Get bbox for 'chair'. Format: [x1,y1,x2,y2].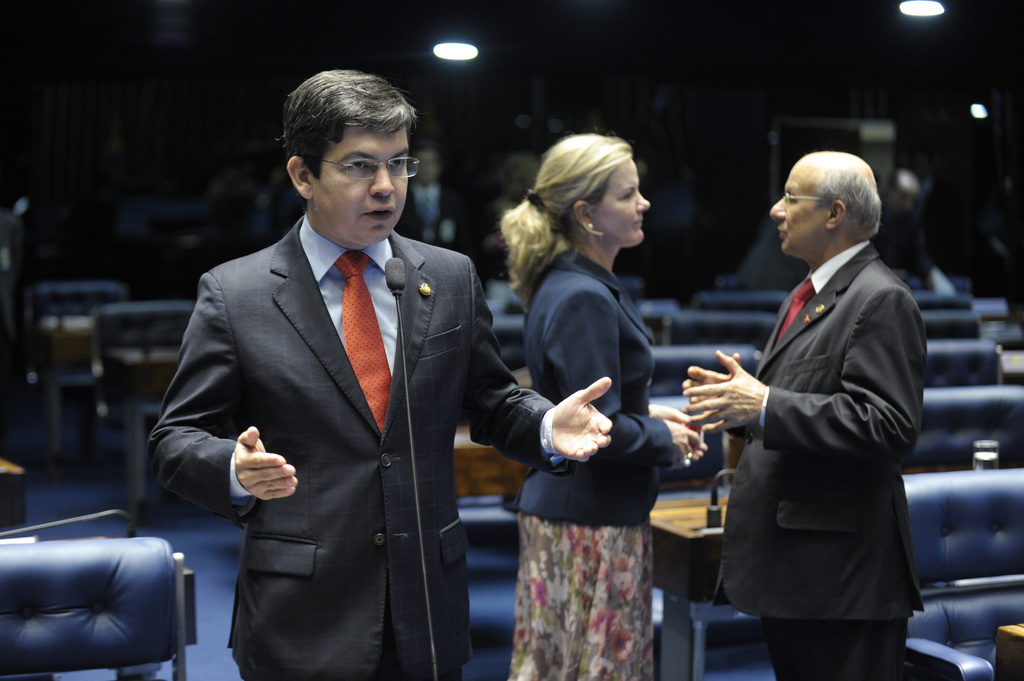
[21,280,133,444].
